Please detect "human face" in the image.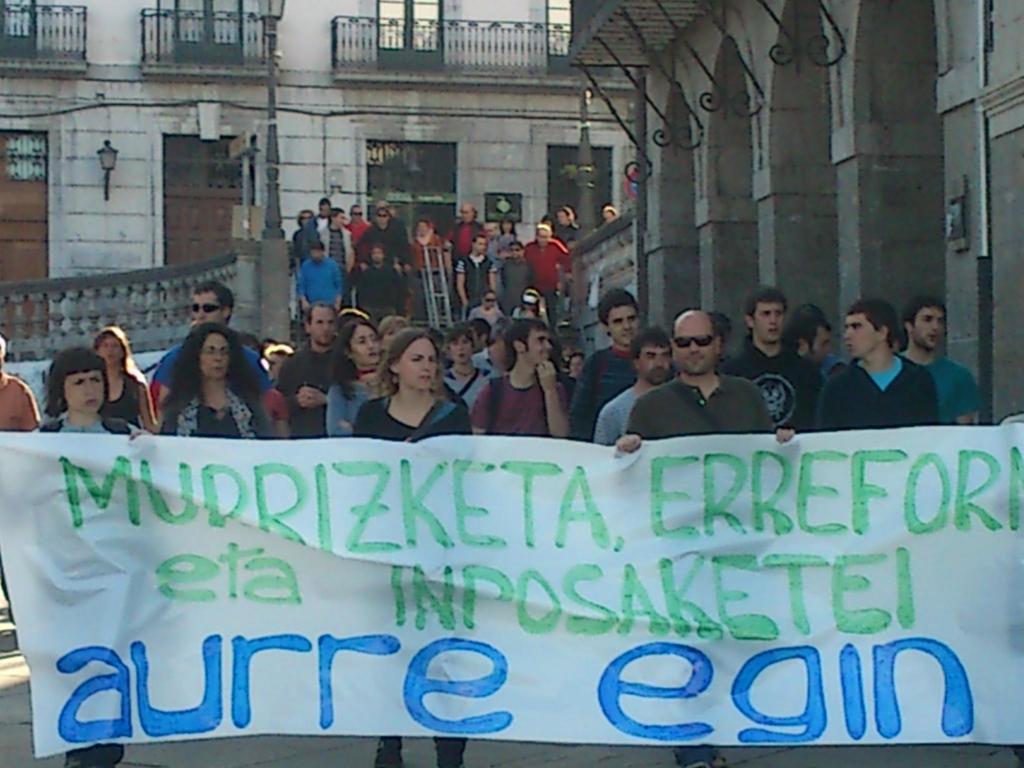
754:310:787:340.
